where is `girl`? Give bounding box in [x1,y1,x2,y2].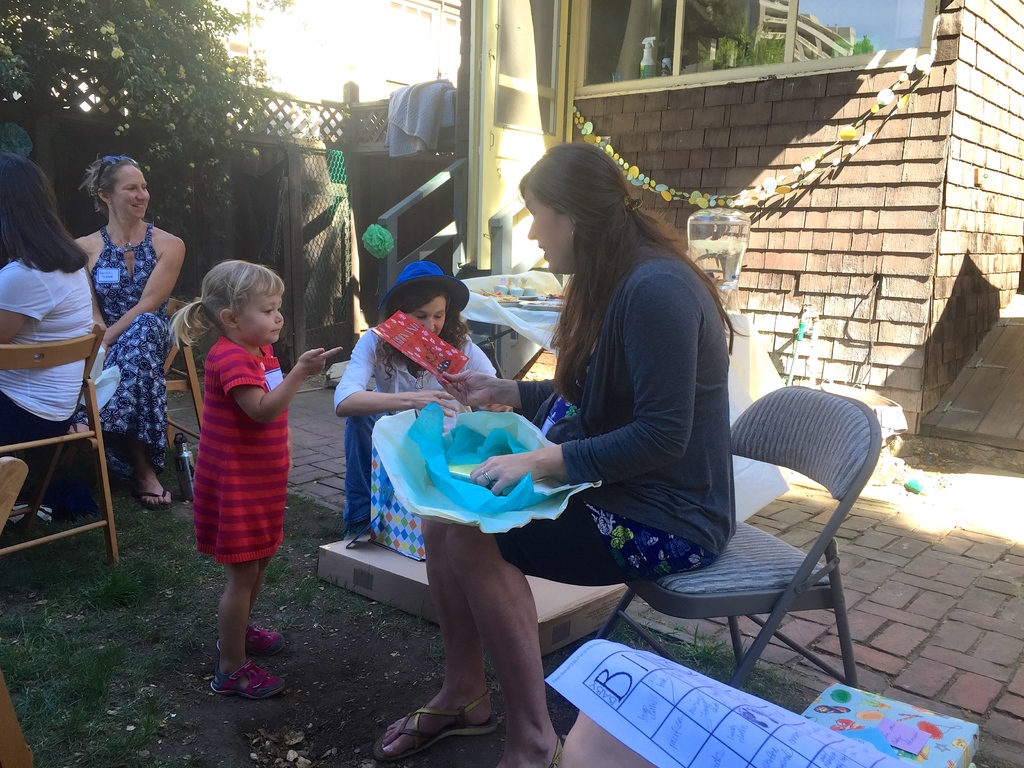
[208,258,357,704].
